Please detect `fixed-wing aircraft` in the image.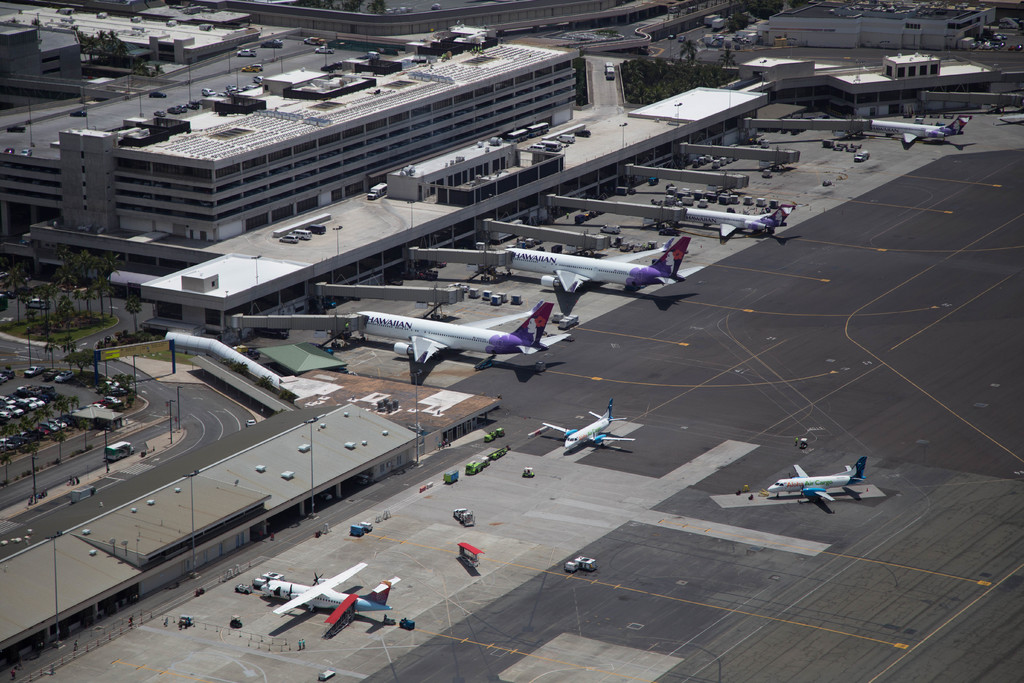
l=541, t=404, r=640, b=445.
